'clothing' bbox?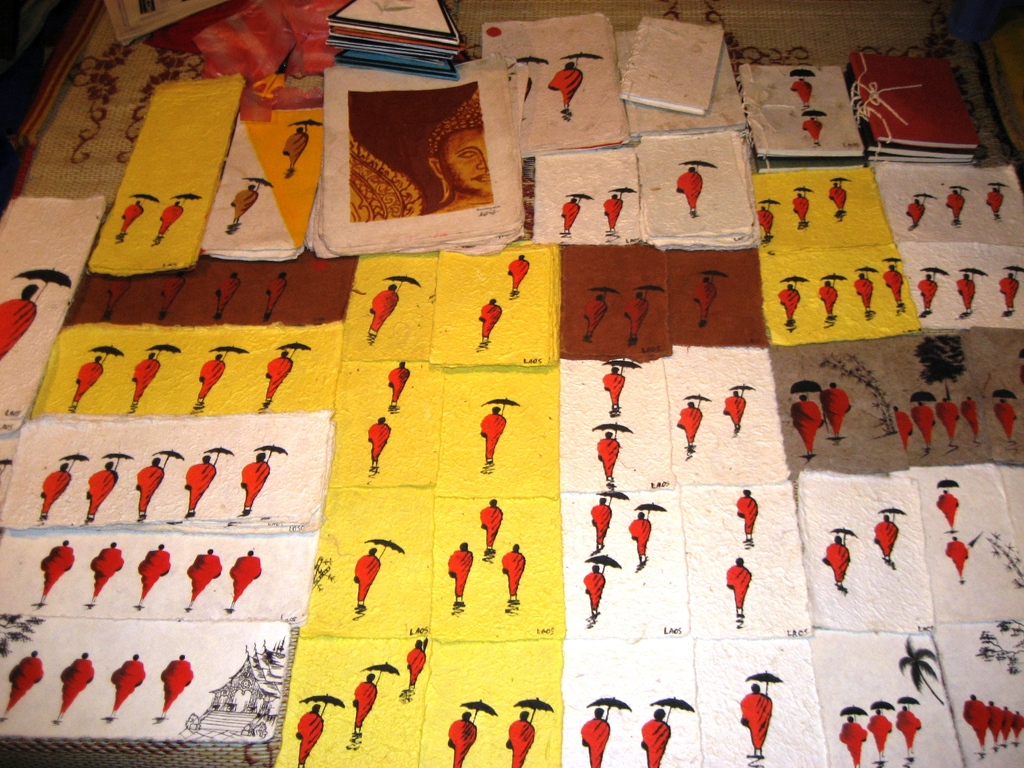
<box>195,348,224,413</box>
